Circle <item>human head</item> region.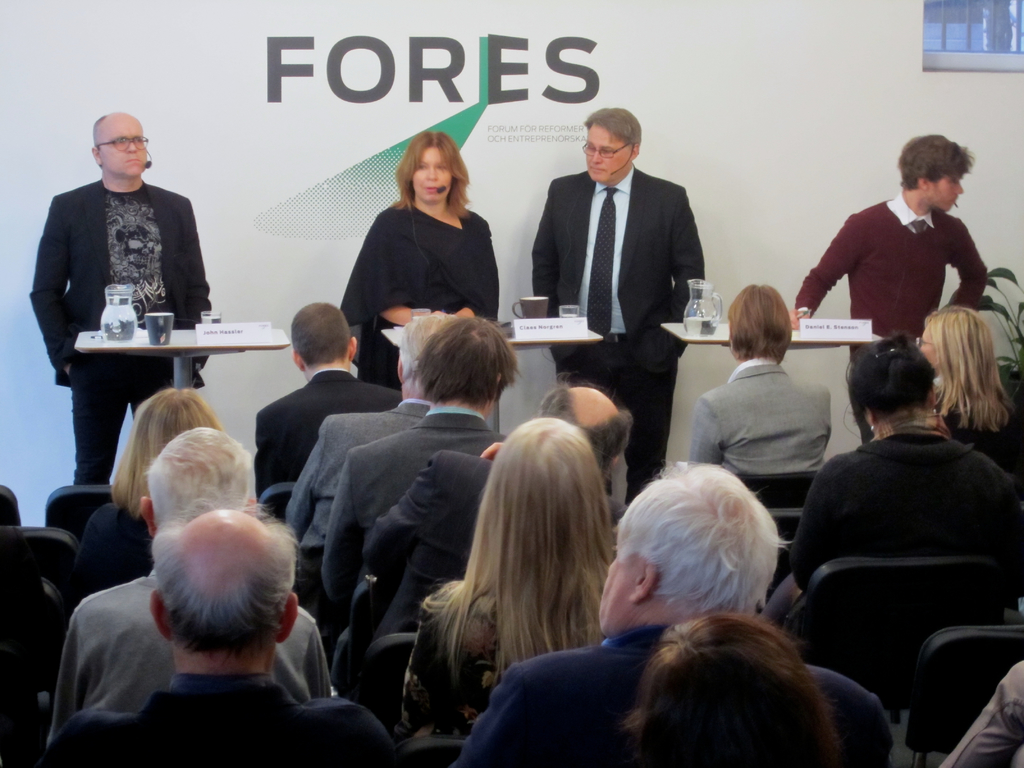
Region: x1=623 y1=611 x2=850 y2=767.
